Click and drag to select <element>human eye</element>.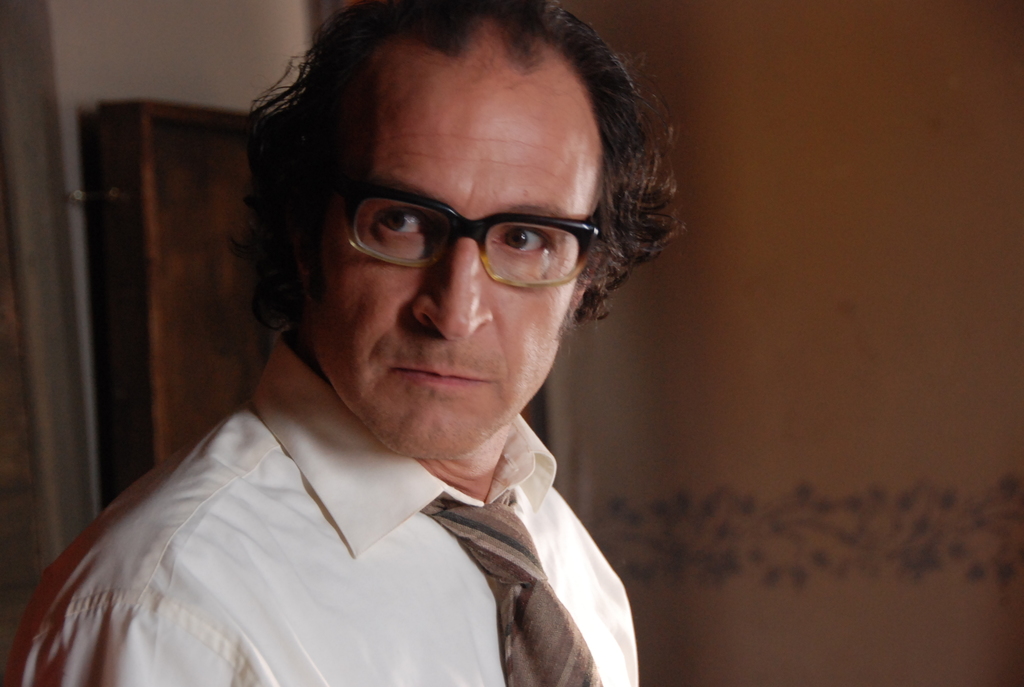
Selection: detection(371, 196, 437, 242).
